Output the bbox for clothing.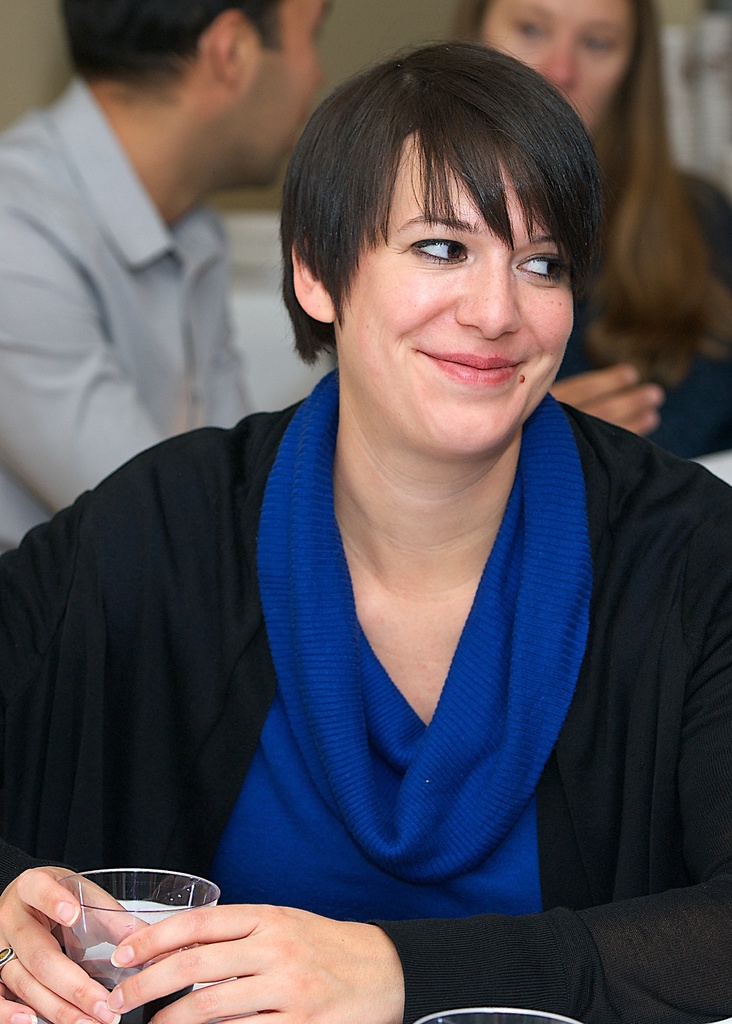
551,168,731,476.
